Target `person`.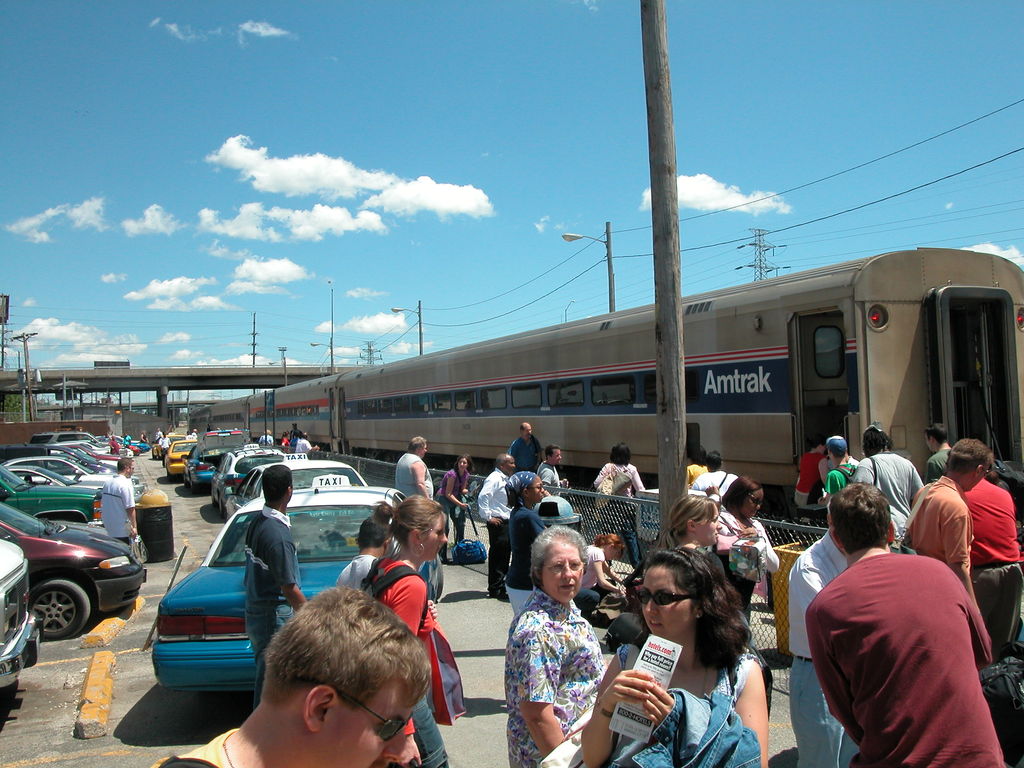
Target region: box(578, 546, 774, 767).
